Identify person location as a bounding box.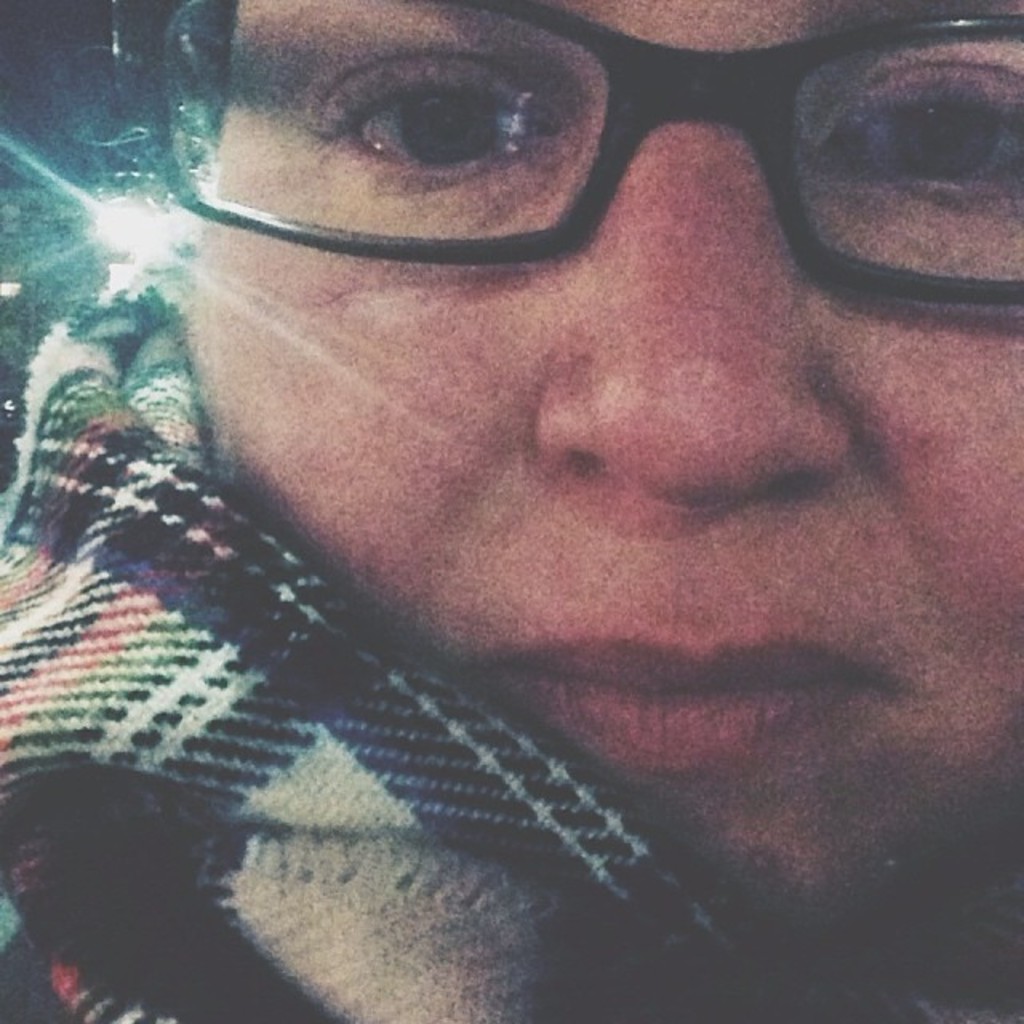
detection(176, 0, 1022, 1022).
